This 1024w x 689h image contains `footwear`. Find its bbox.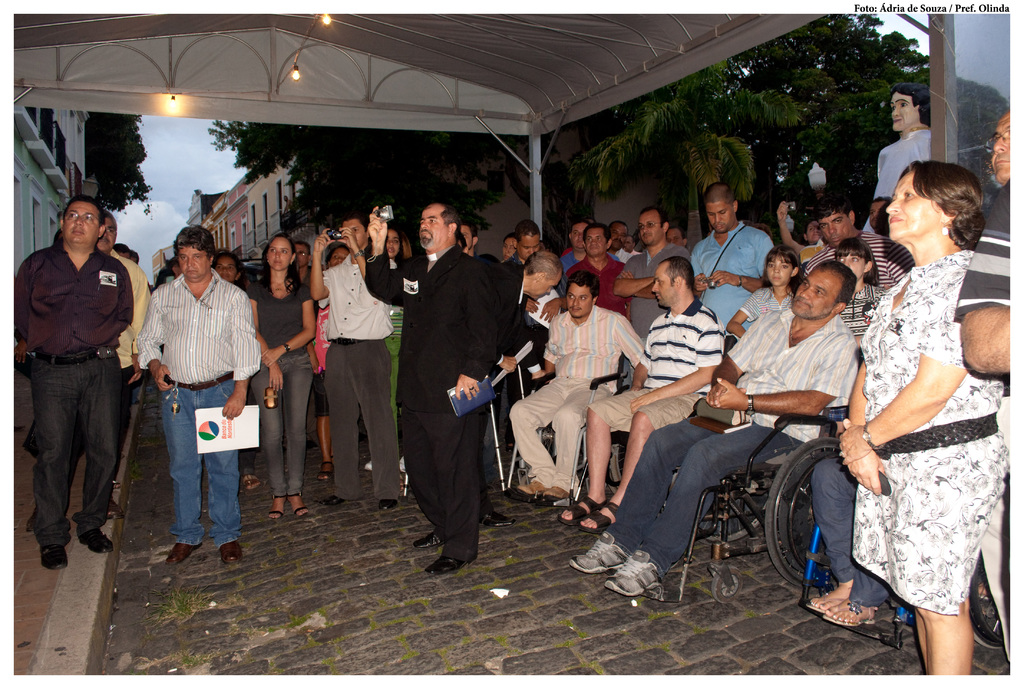
506,477,537,506.
